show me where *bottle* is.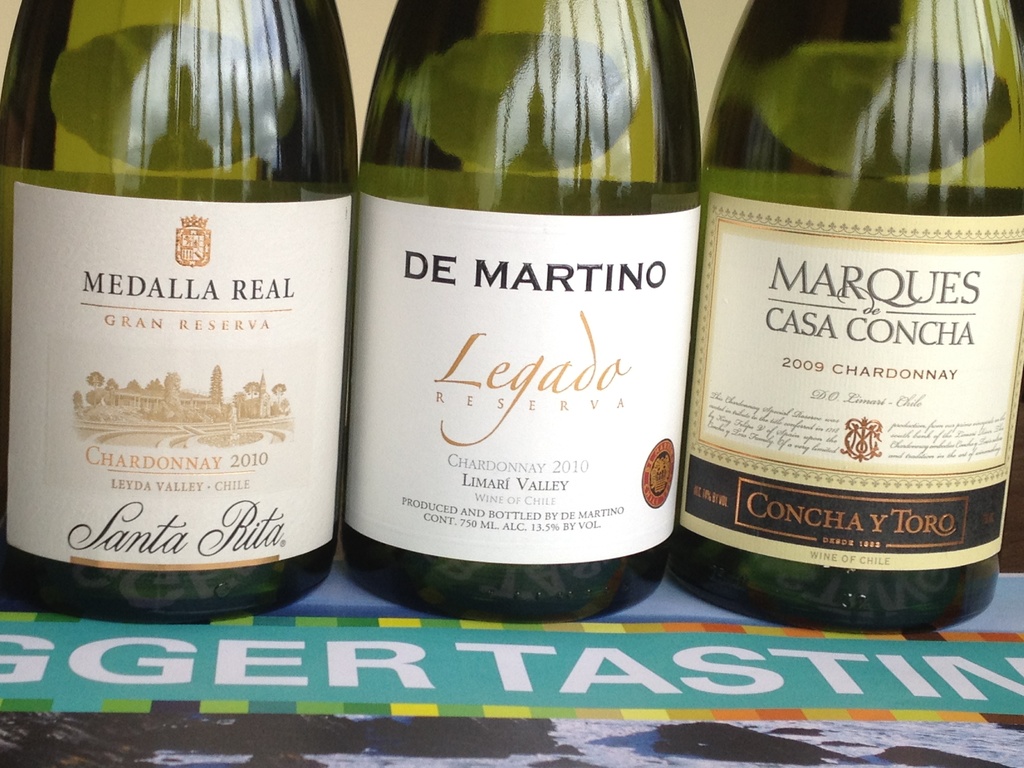
*bottle* is at crop(340, 0, 702, 624).
